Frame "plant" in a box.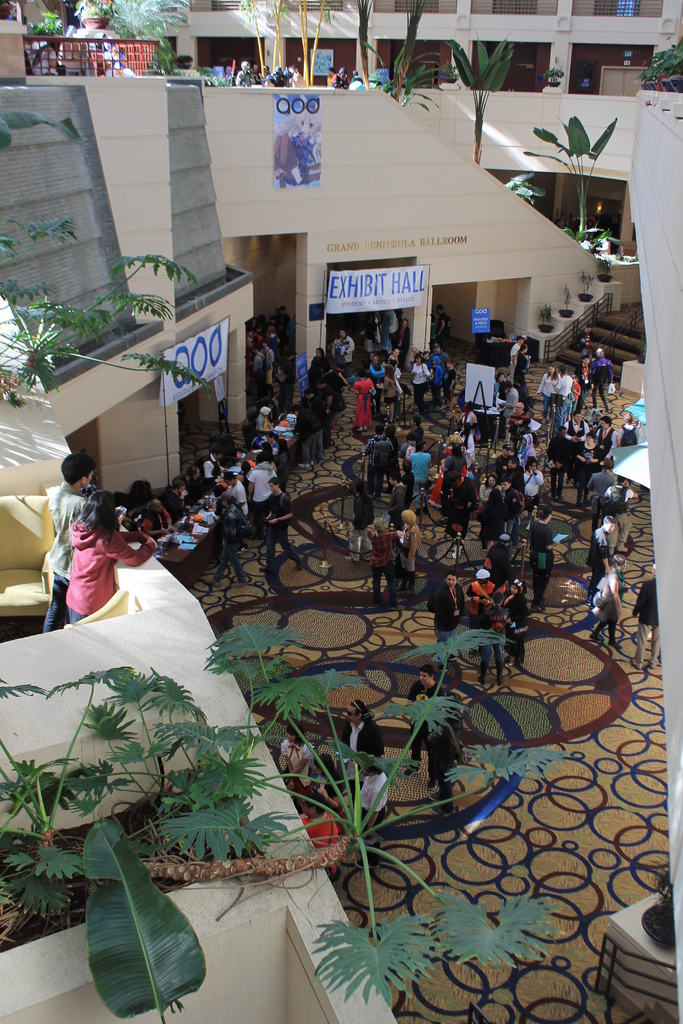
200, 67, 235, 86.
